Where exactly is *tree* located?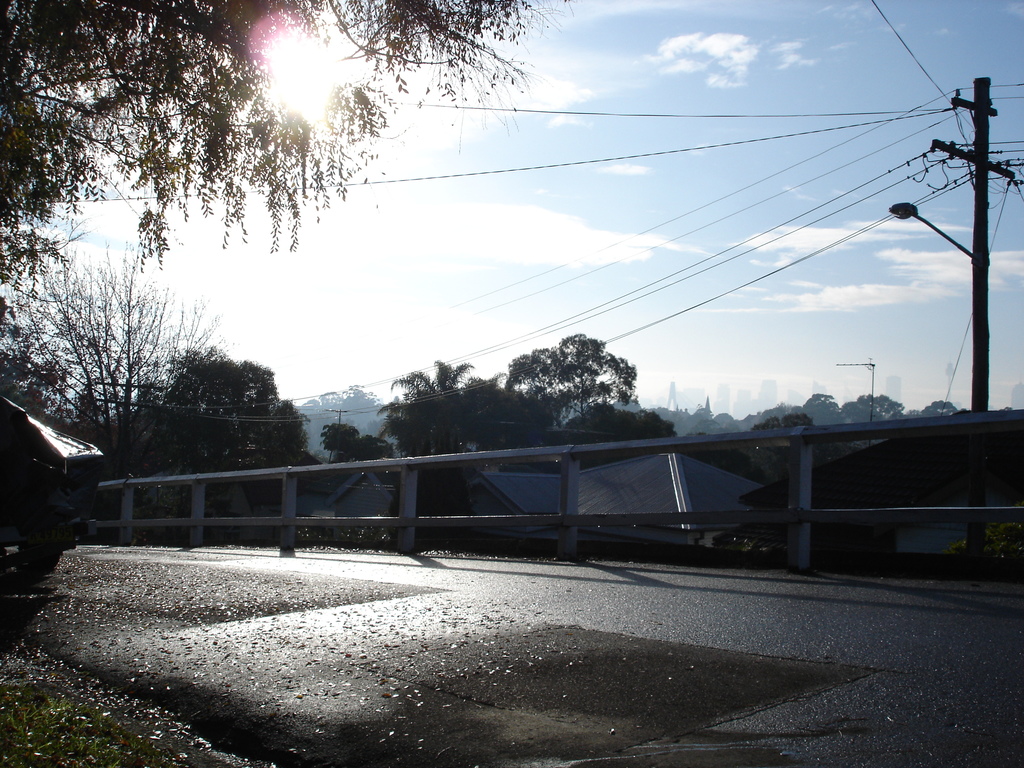
Its bounding box is (349, 431, 396, 479).
